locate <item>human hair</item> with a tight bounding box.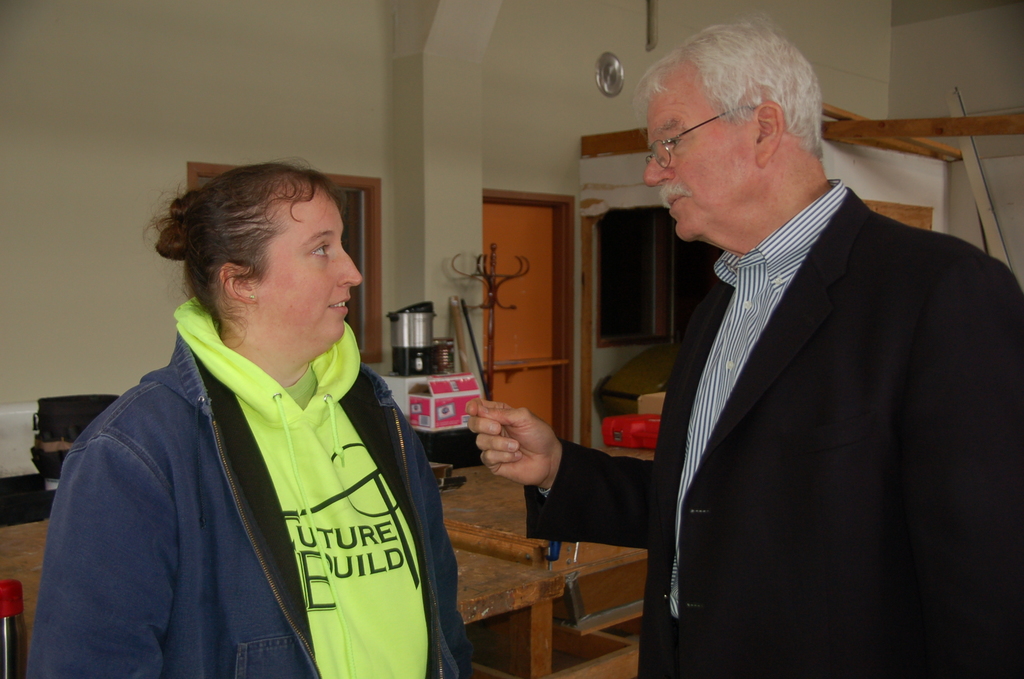
{"x1": 168, "y1": 161, "x2": 355, "y2": 350}.
